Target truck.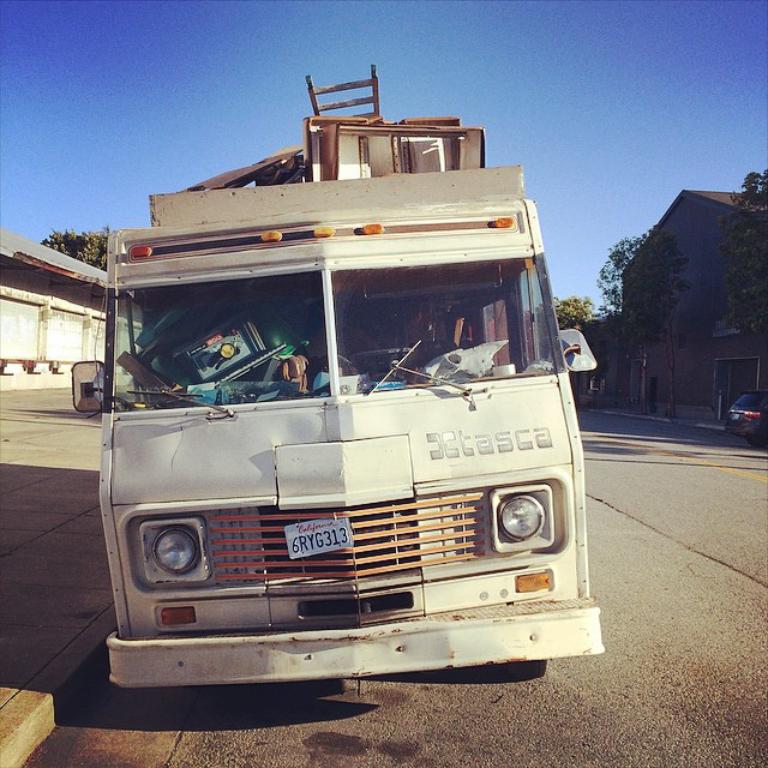
Target region: bbox(98, 134, 613, 745).
